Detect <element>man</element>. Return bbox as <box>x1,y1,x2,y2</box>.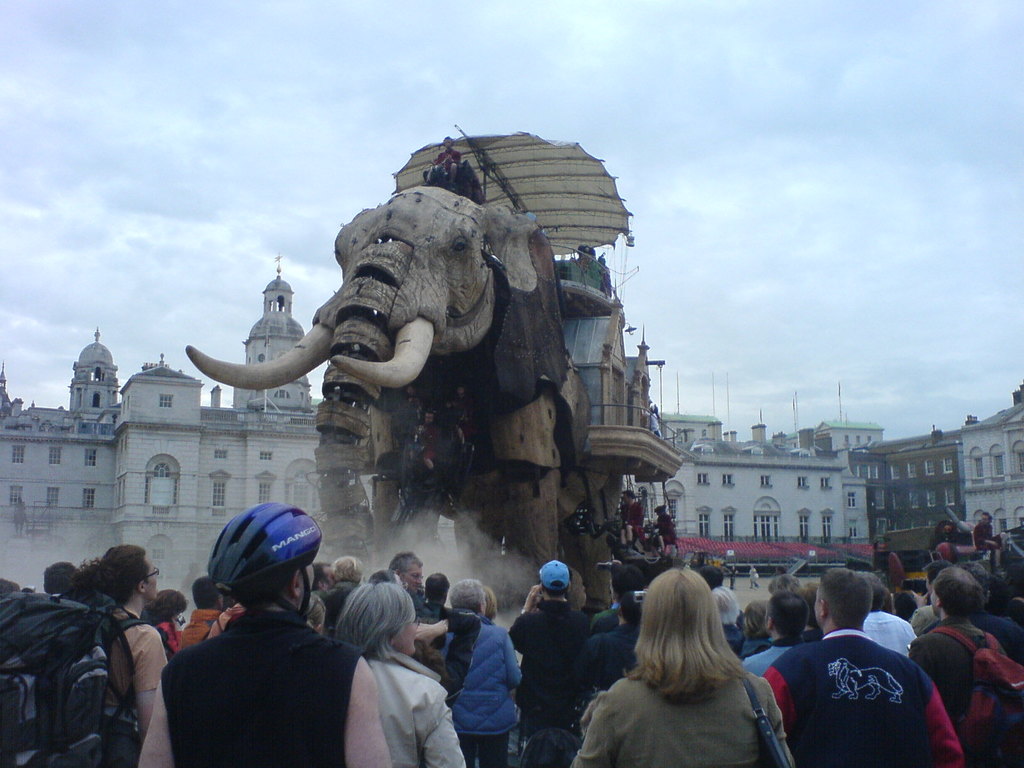
<box>764,568,963,767</box>.
